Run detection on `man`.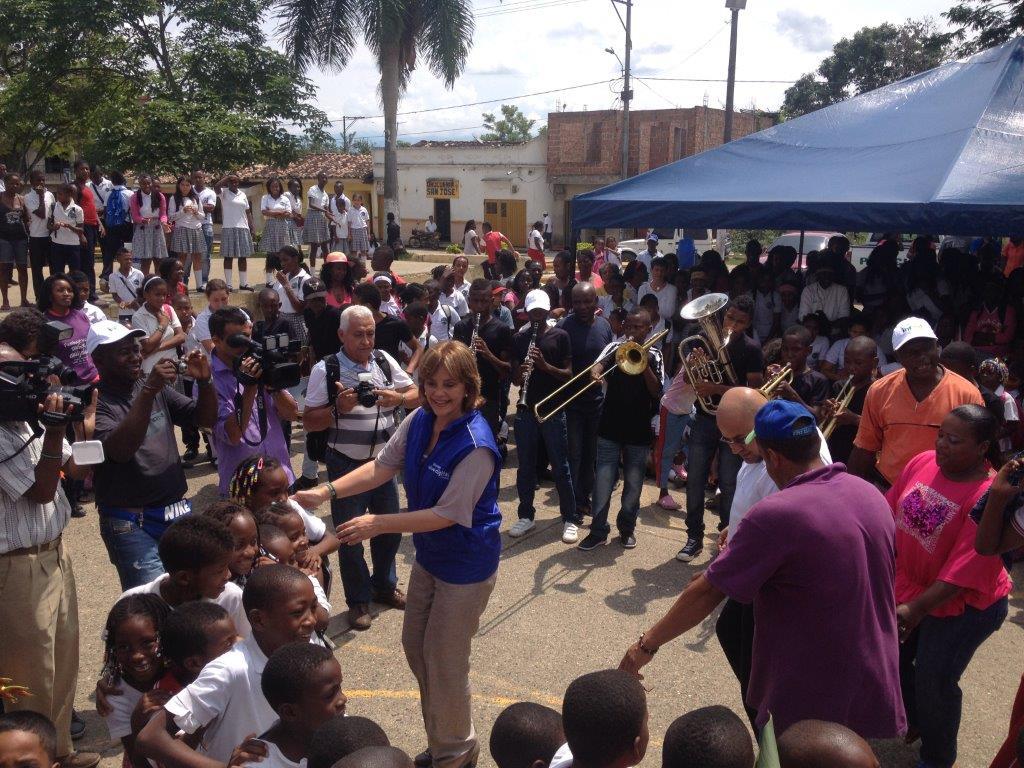
Result: detection(0, 349, 101, 767).
